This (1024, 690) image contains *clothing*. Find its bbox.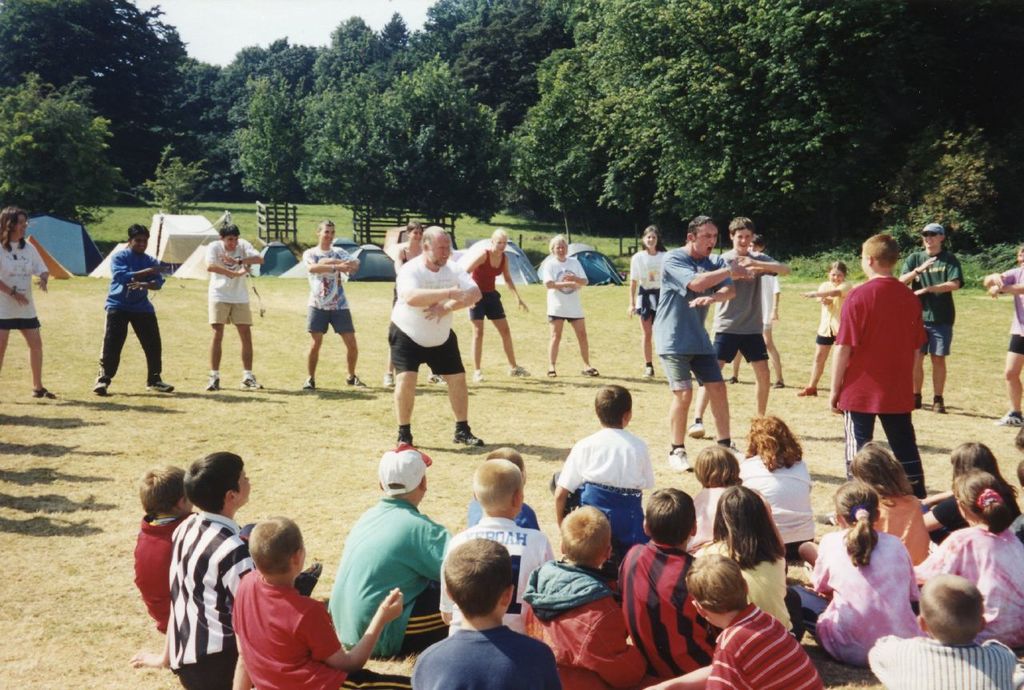
detection(470, 249, 503, 319).
